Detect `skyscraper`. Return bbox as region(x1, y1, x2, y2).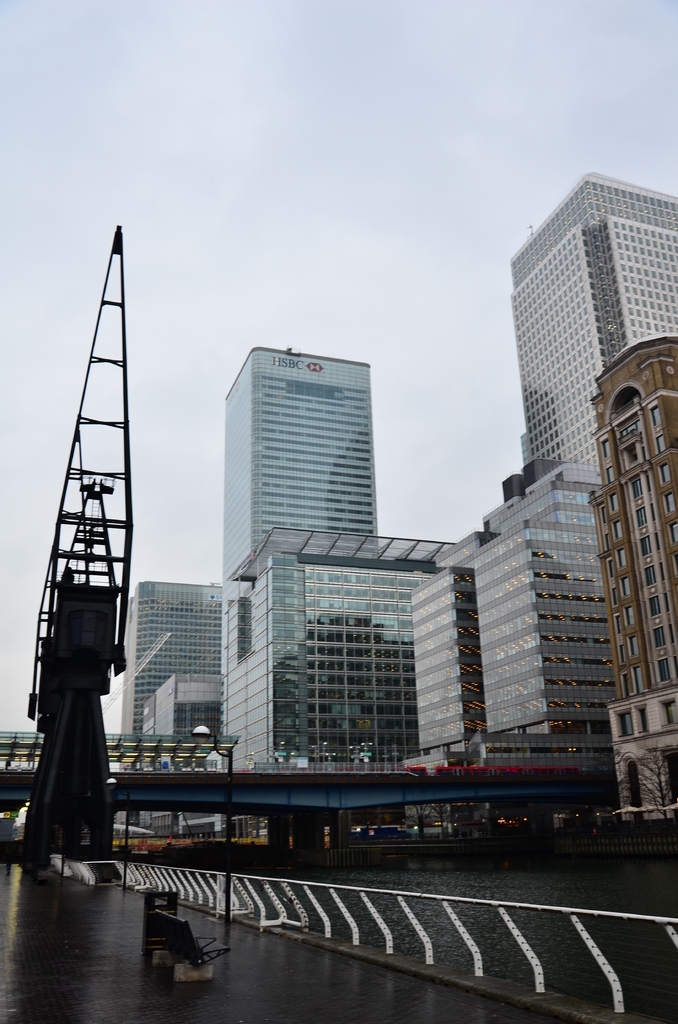
region(136, 668, 220, 739).
